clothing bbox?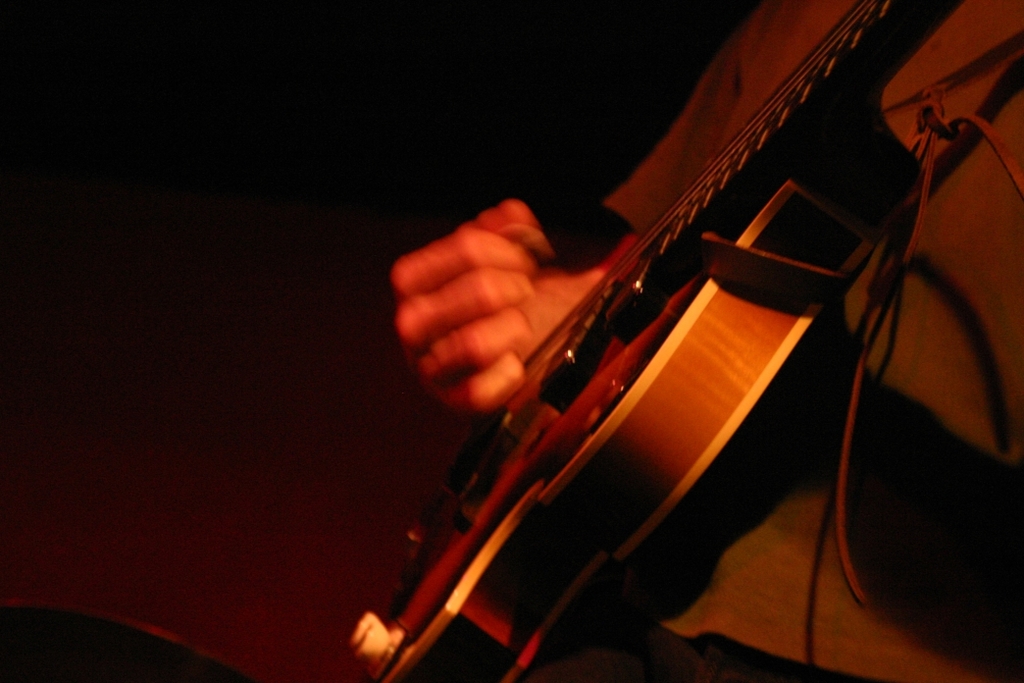
{"left": 614, "top": 0, "right": 1023, "bottom": 679}
